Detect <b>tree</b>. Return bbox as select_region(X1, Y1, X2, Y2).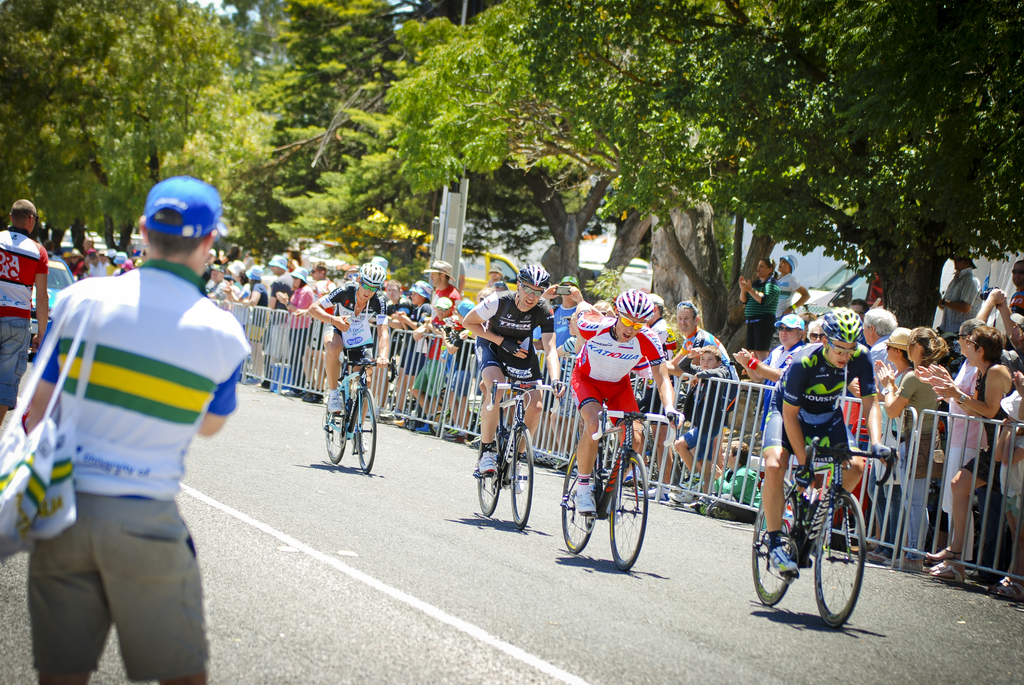
select_region(45, 0, 237, 251).
